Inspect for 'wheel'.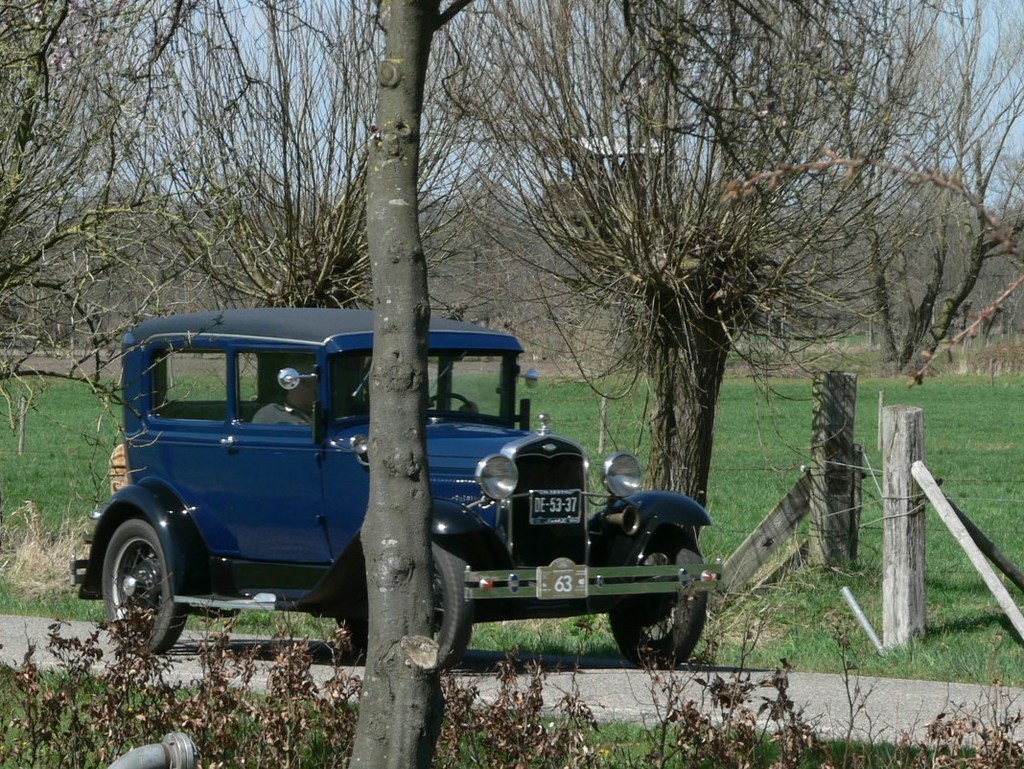
Inspection: l=424, t=532, r=477, b=670.
